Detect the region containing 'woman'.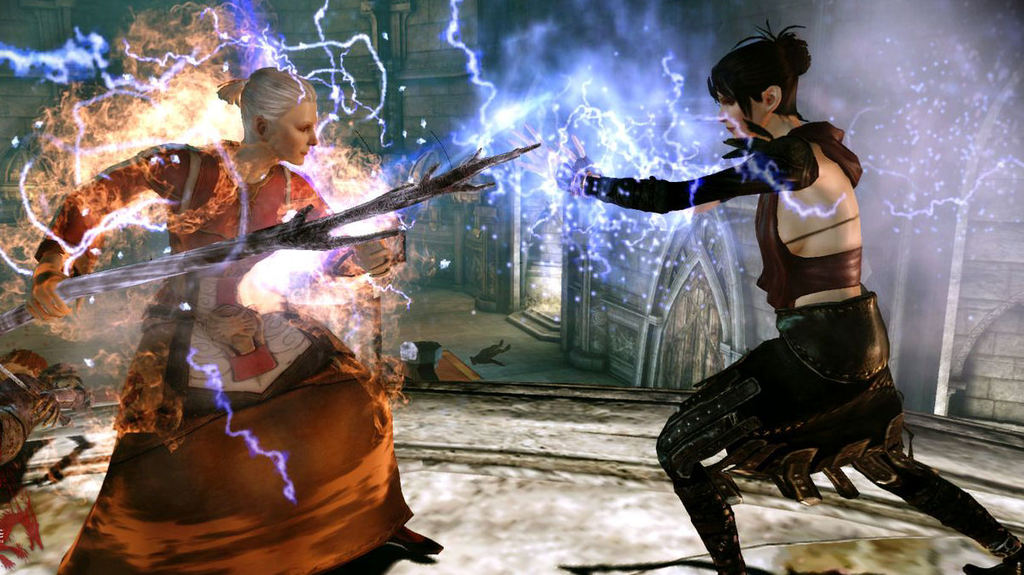
bbox=(507, 19, 1023, 574).
